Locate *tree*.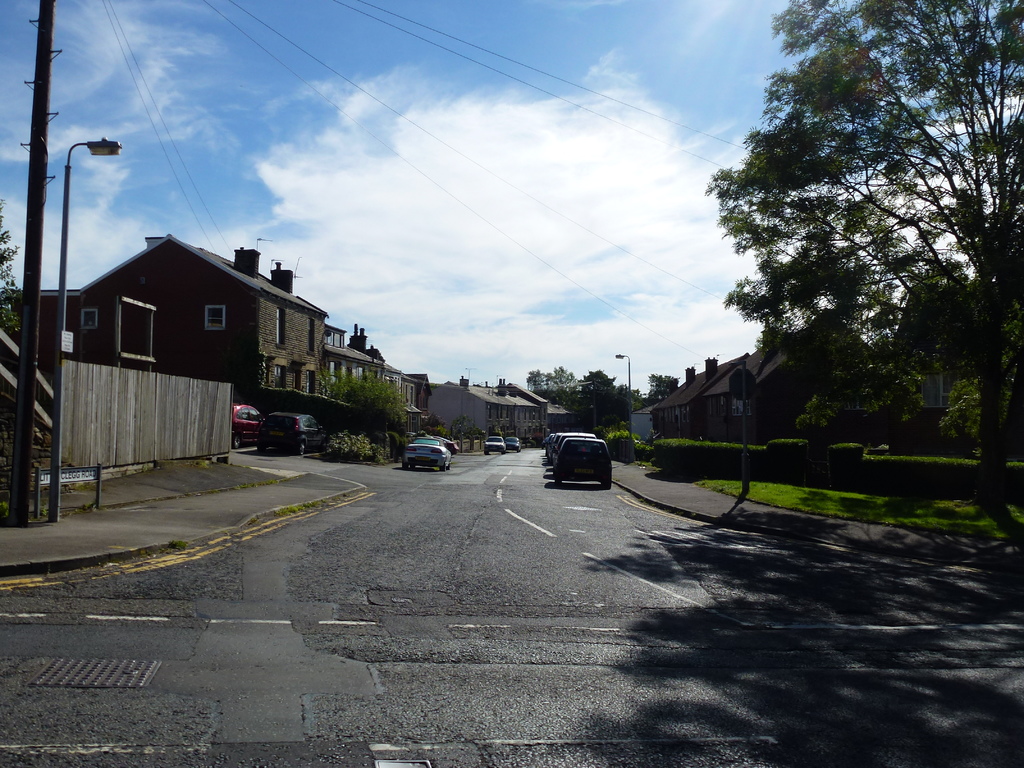
Bounding box: bbox=[689, 27, 1006, 505].
